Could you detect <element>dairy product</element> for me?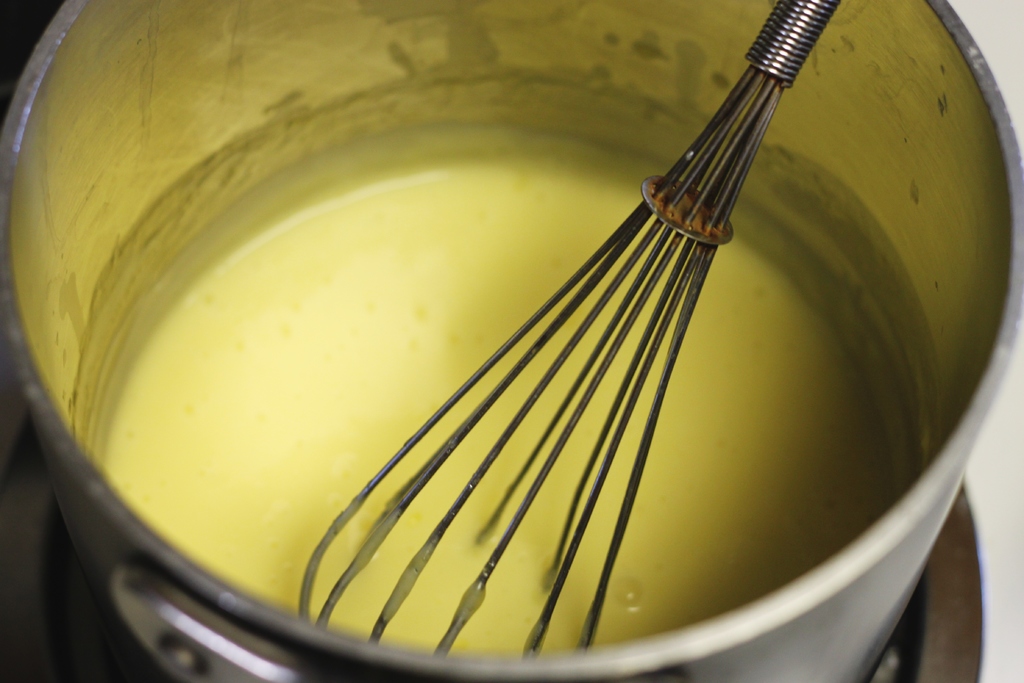
Detection result: (left=99, top=140, right=934, bottom=648).
